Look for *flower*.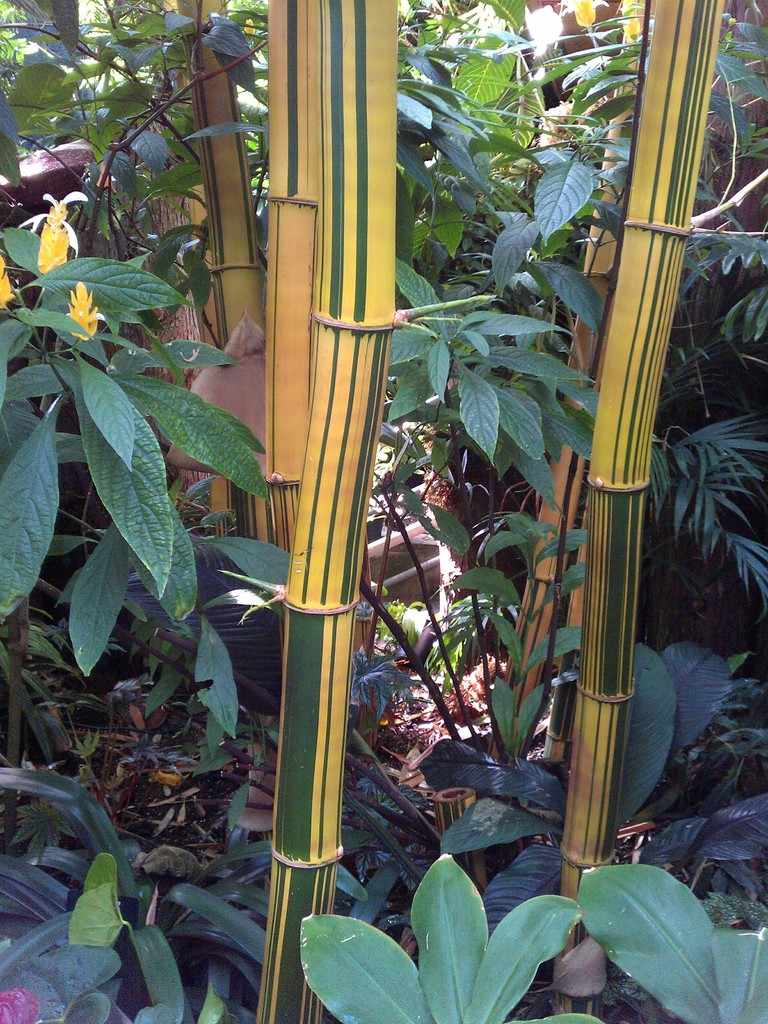
Found: <bbox>65, 278, 104, 342</bbox>.
